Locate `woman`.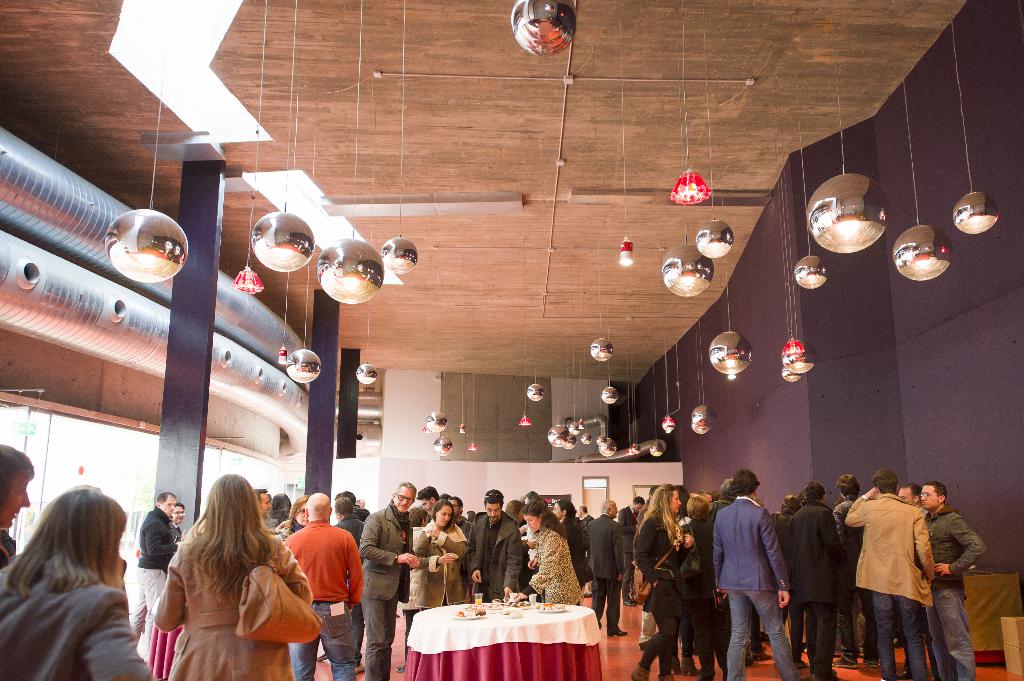
Bounding box: box=[0, 482, 152, 680].
